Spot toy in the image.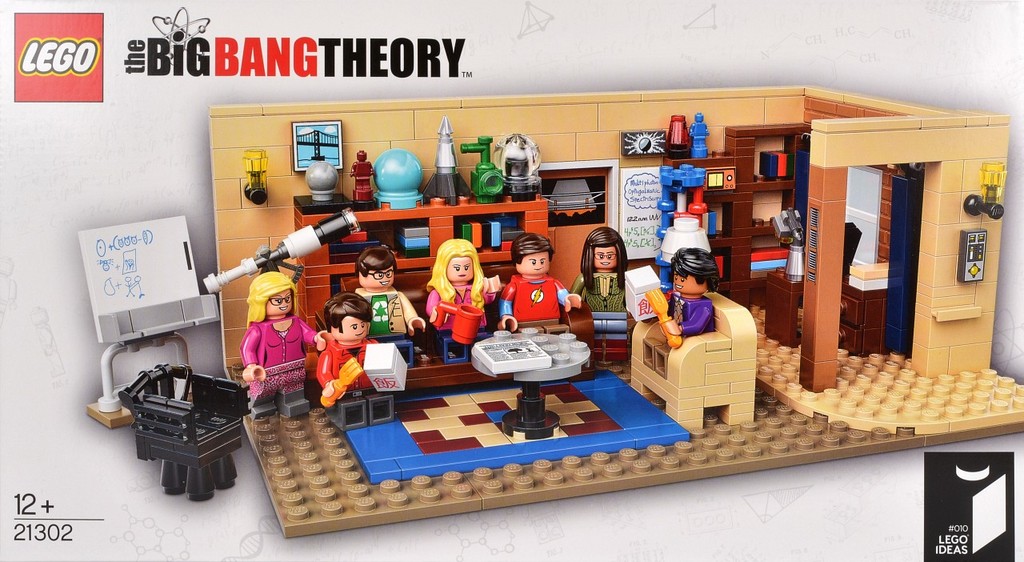
toy found at rect(317, 287, 398, 411).
